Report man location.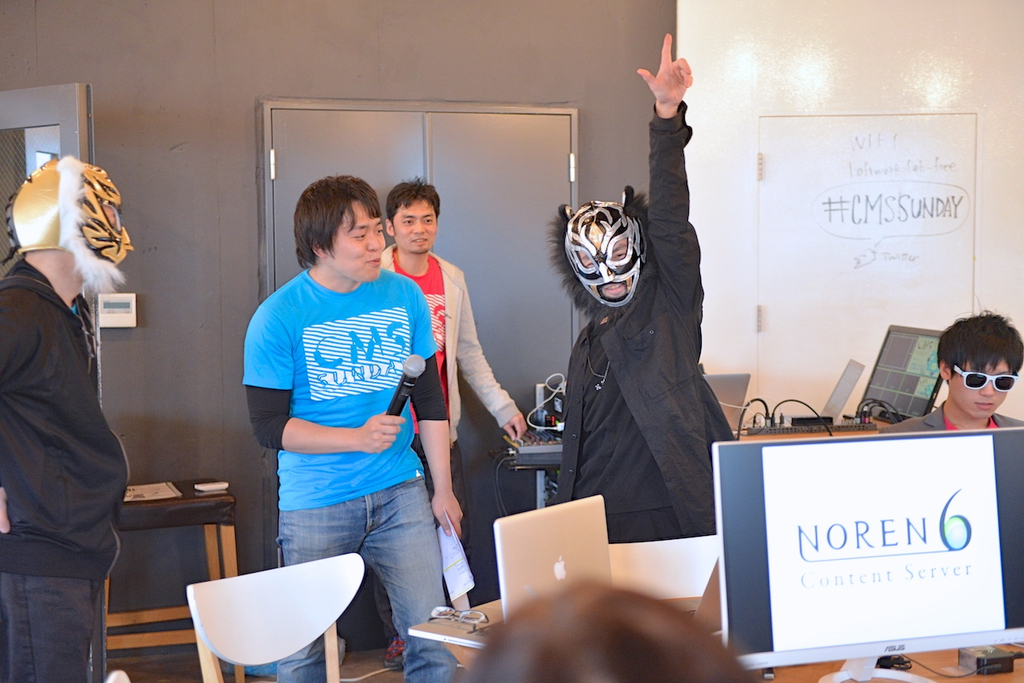
Report: x1=880, y1=312, x2=1023, y2=431.
